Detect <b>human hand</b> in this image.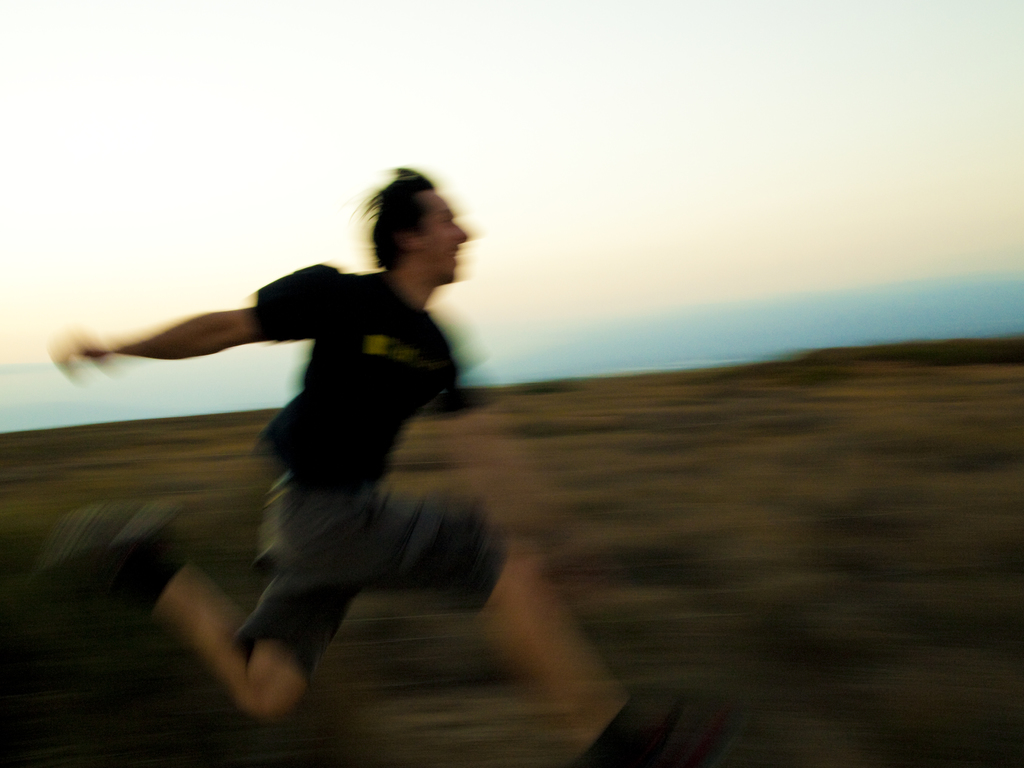
Detection: box(32, 303, 127, 388).
